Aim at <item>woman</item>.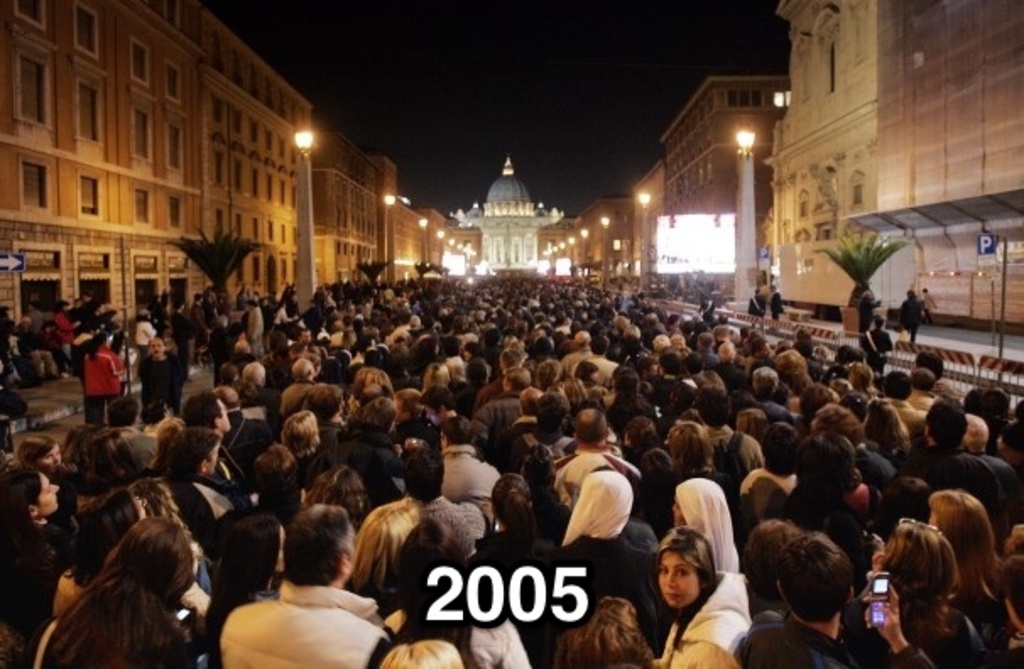
Aimed at {"x1": 858, "y1": 399, "x2": 909, "y2": 466}.
